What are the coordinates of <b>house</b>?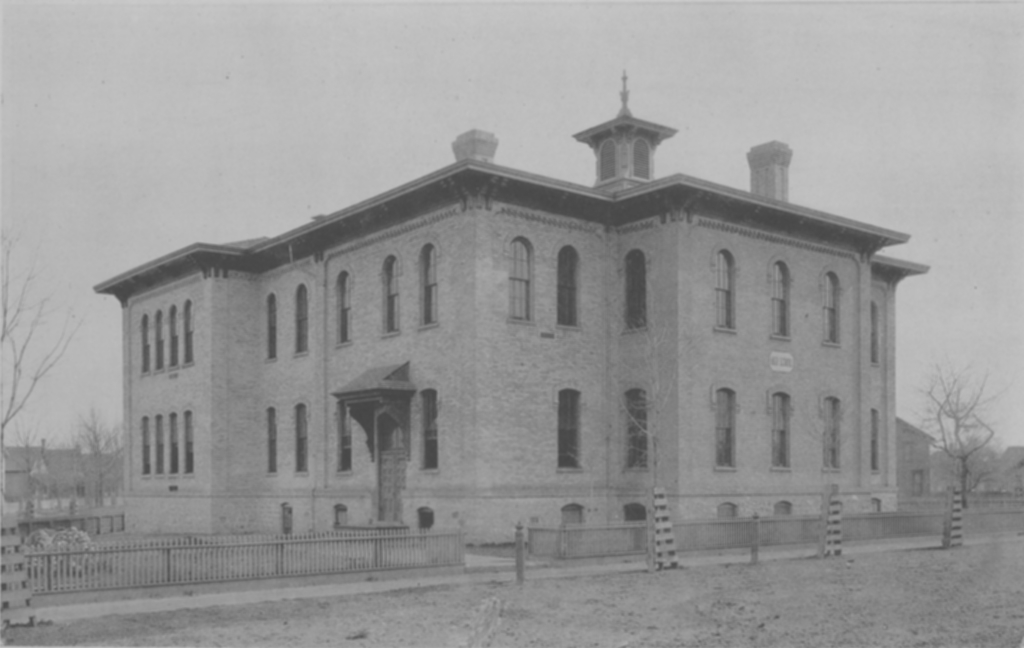
left=0, top=443, right=124, bottom=536.
